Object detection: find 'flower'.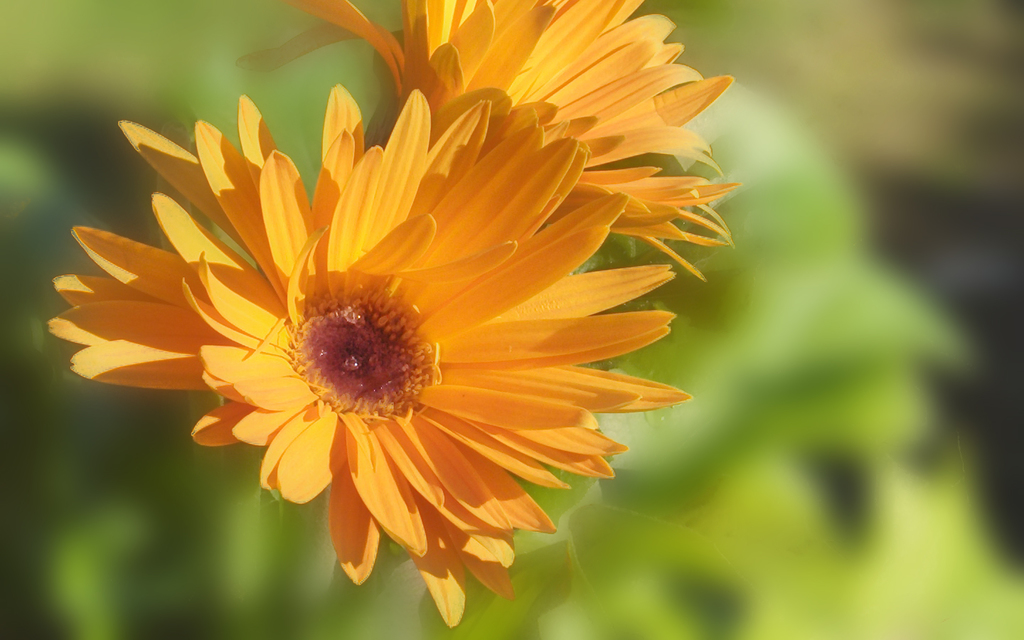
box=[268, 0, 743, 297].
